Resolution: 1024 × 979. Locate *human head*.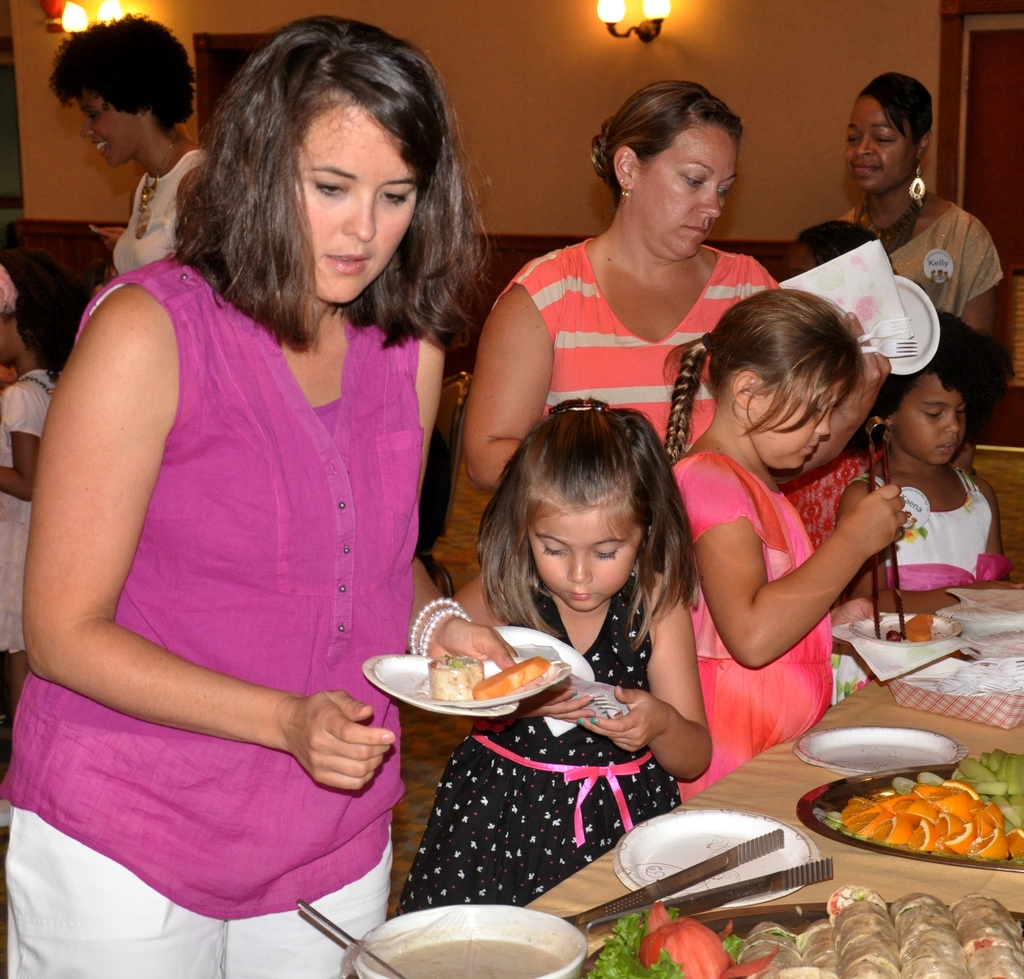
589,74,744,262.
